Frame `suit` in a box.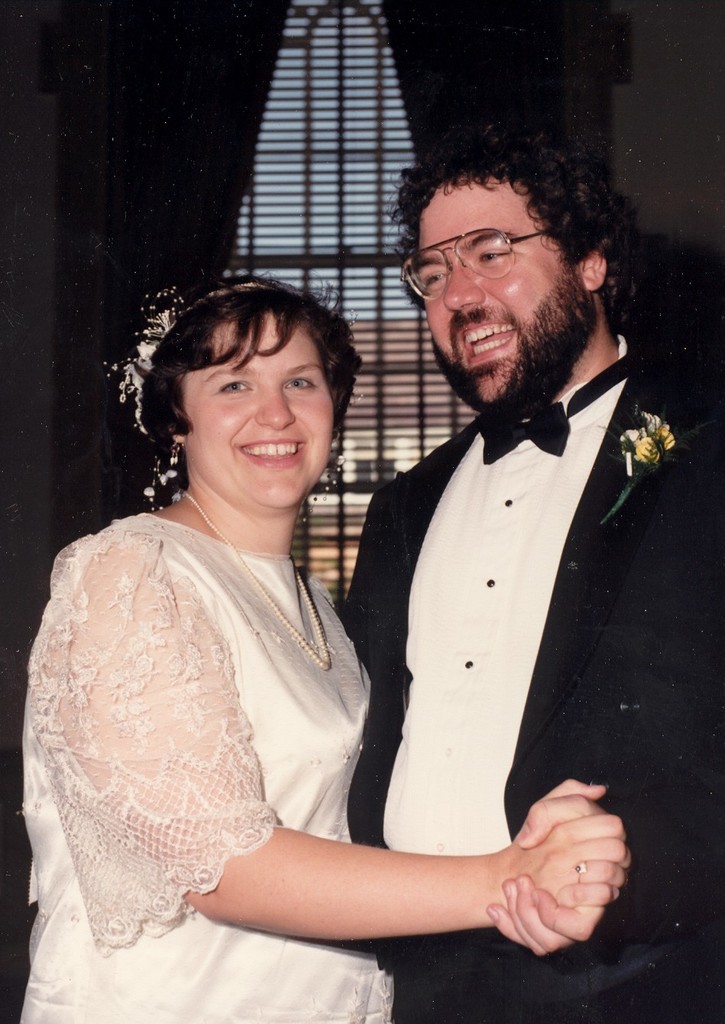
l=319, t=296, r=693, b=930.
